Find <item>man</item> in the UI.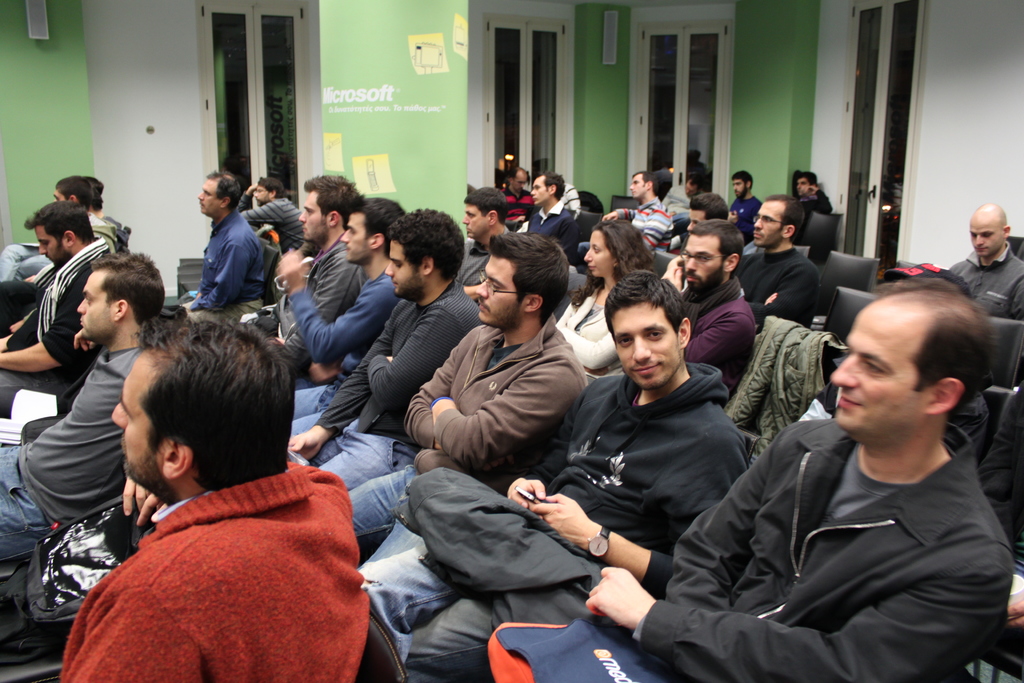
UI element at detection(58, 323, 373, 682).
